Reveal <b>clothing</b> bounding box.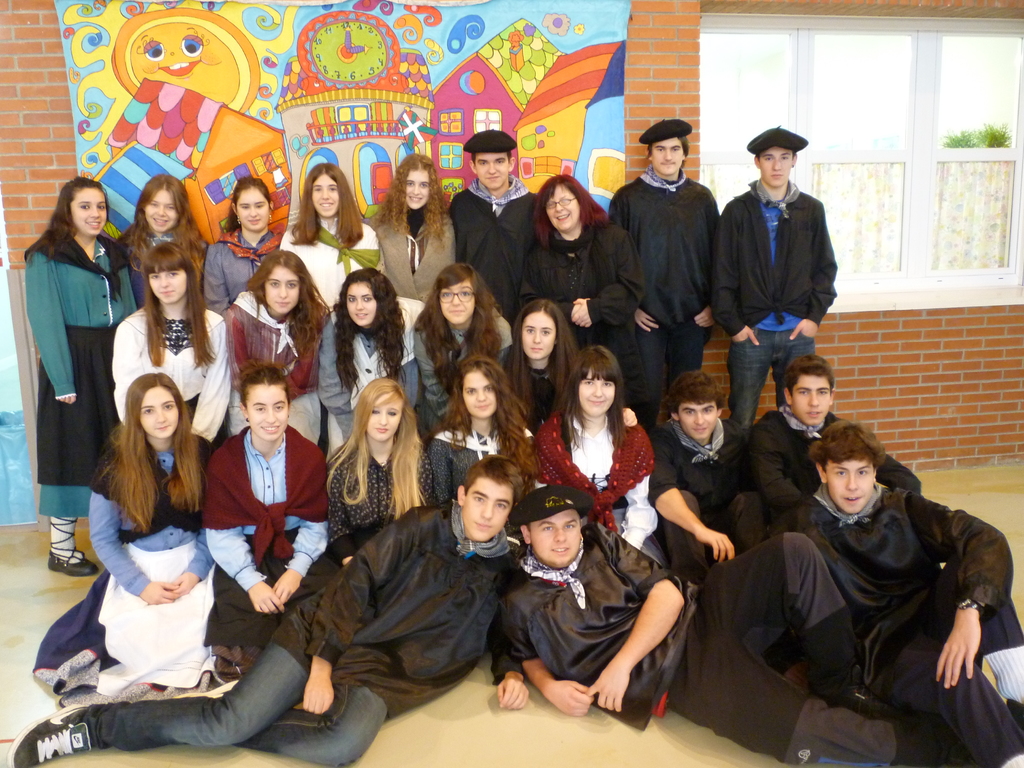
Revealed: crop(104, 306, 214, 453).
